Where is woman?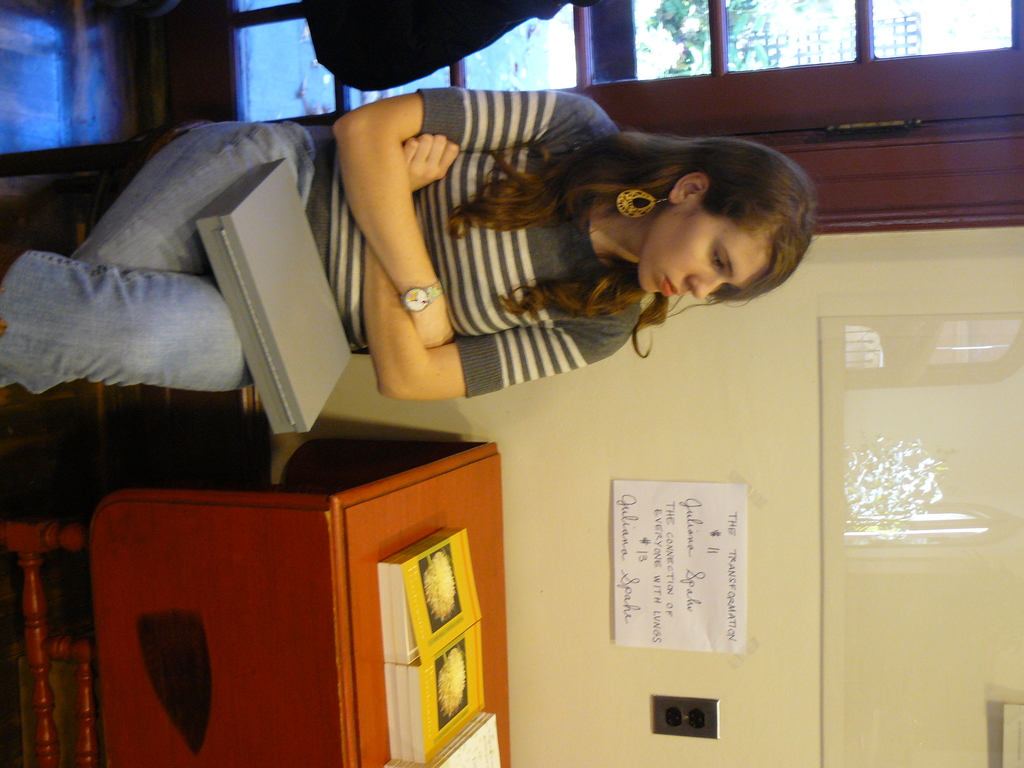
l=0, t=95, r=819, b=400.
